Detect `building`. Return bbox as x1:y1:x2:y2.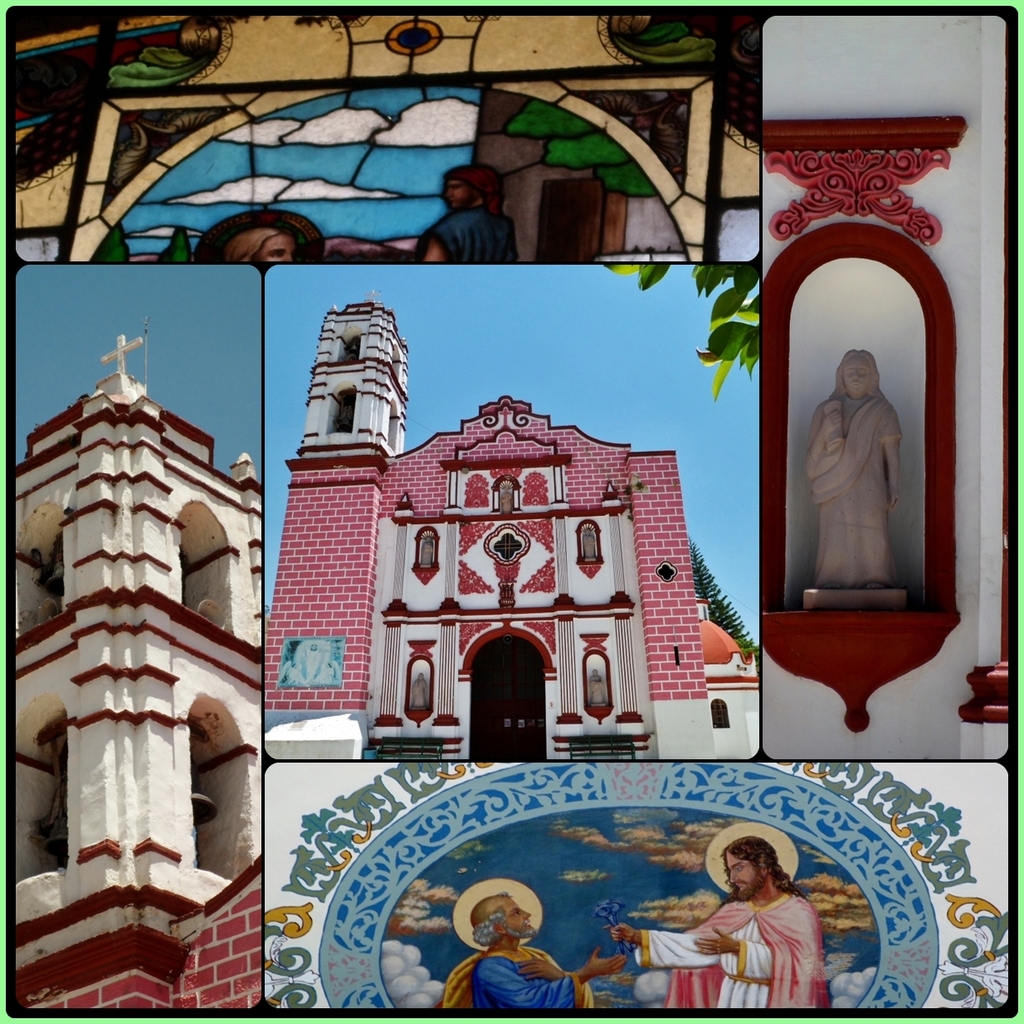
9:11:1012:1007.
